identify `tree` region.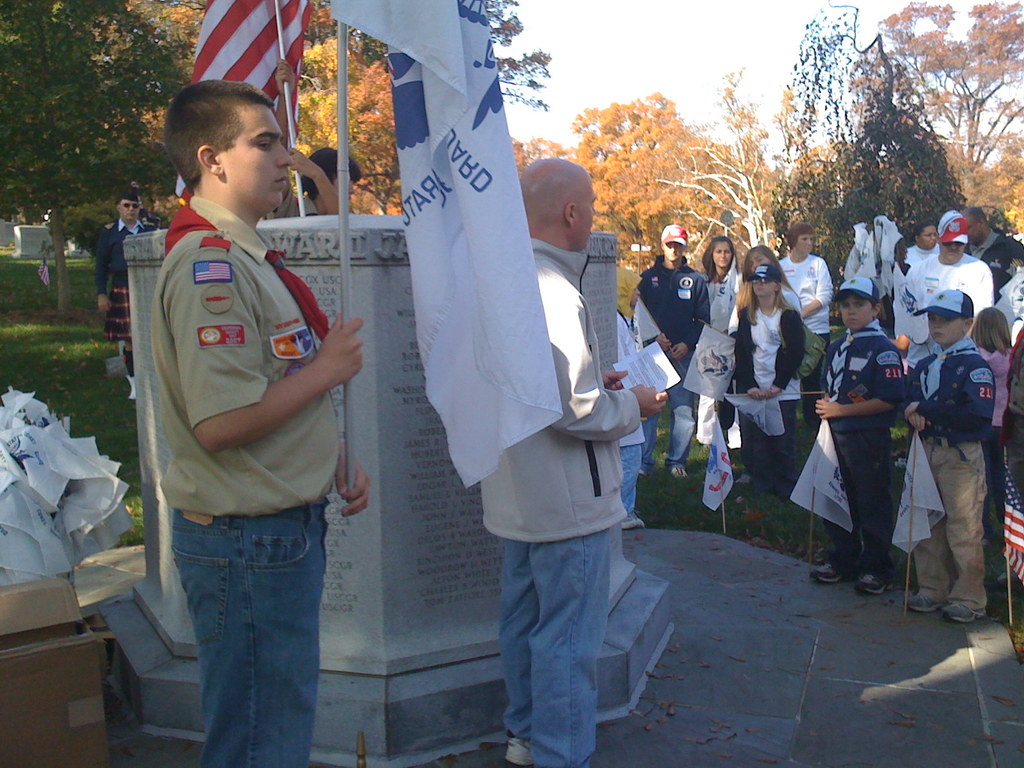
Region: rect(572, 97, 704, 266).
